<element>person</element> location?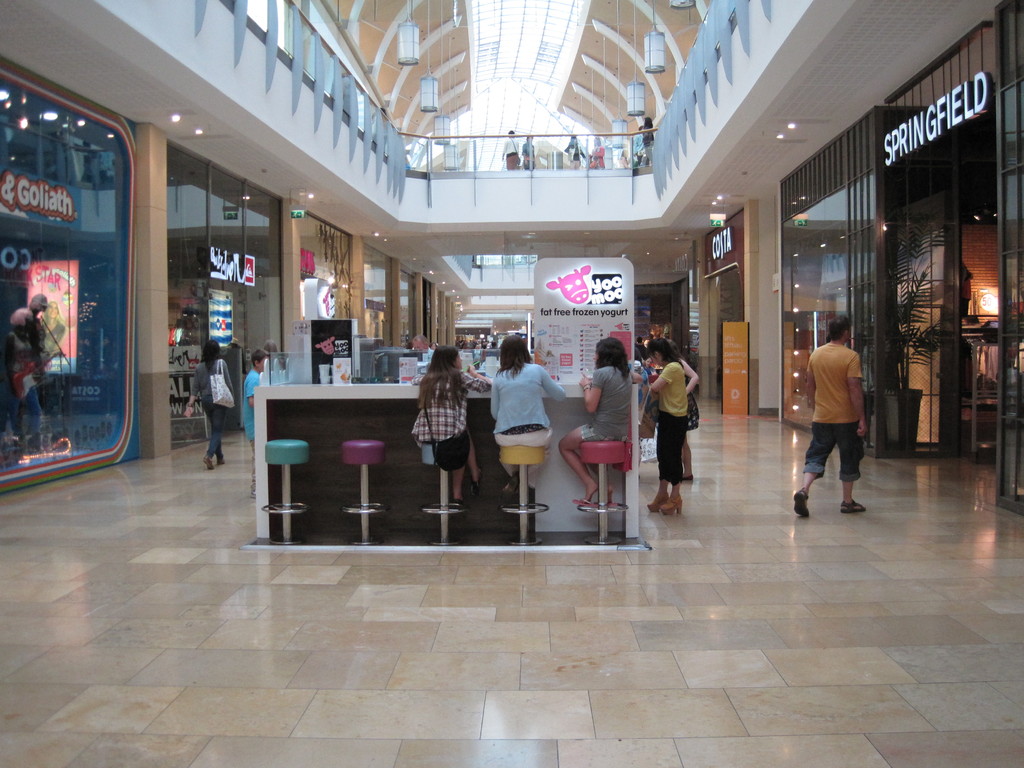
(408,346,468,467)
